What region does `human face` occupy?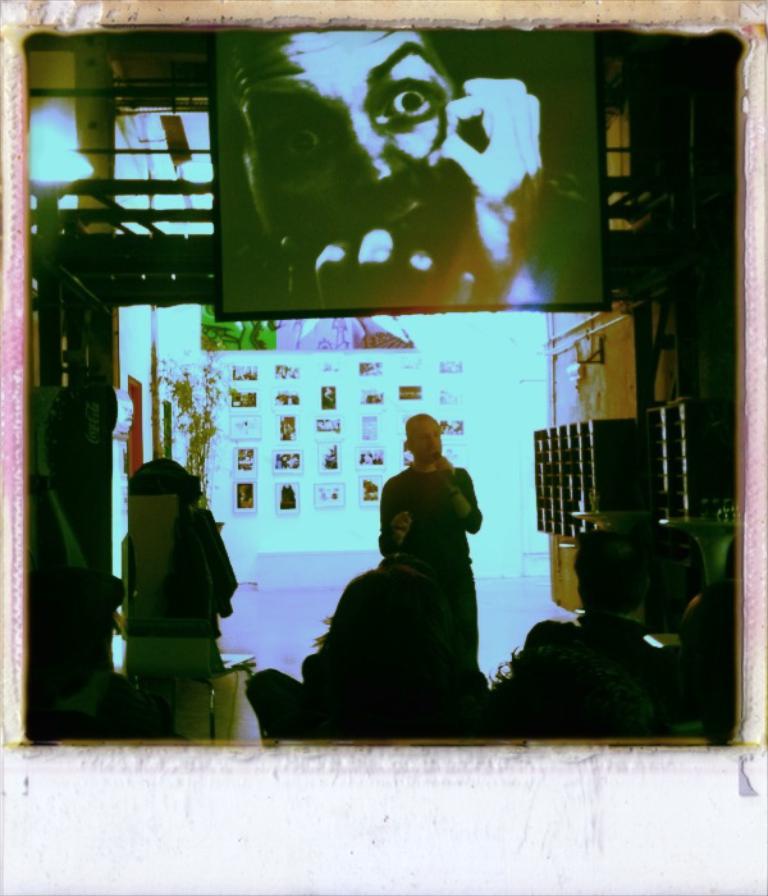
[241,29,480,260].
